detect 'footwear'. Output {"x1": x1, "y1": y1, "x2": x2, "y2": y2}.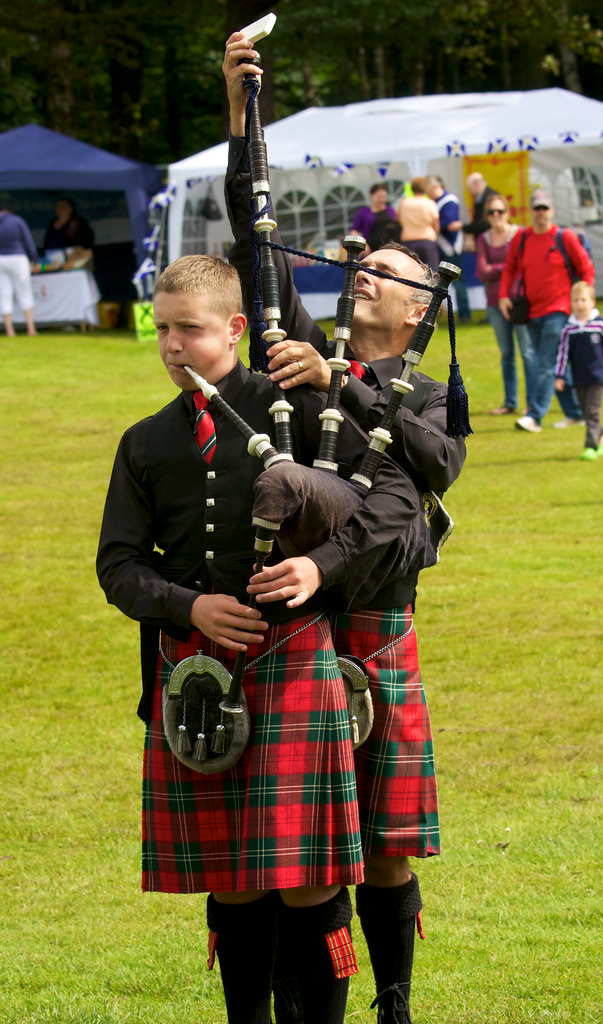
{"x1": 578, "y1": 442, "x2": 602, "y2": 463}.
